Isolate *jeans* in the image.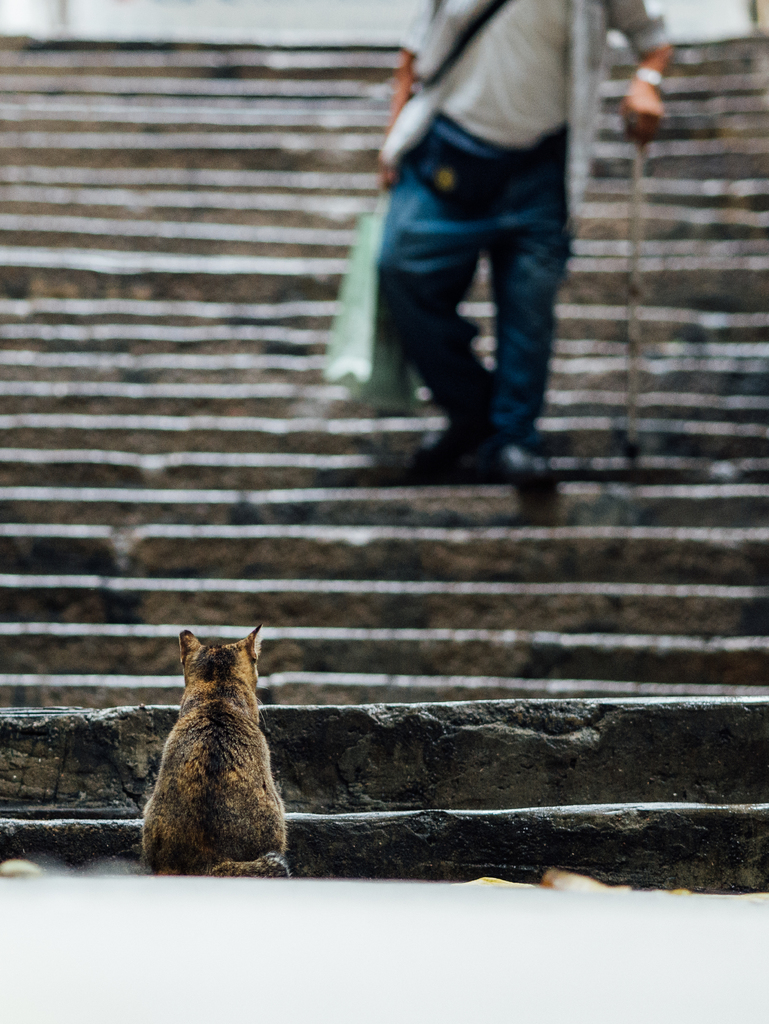
Isolated region: 370 138 595 465.
